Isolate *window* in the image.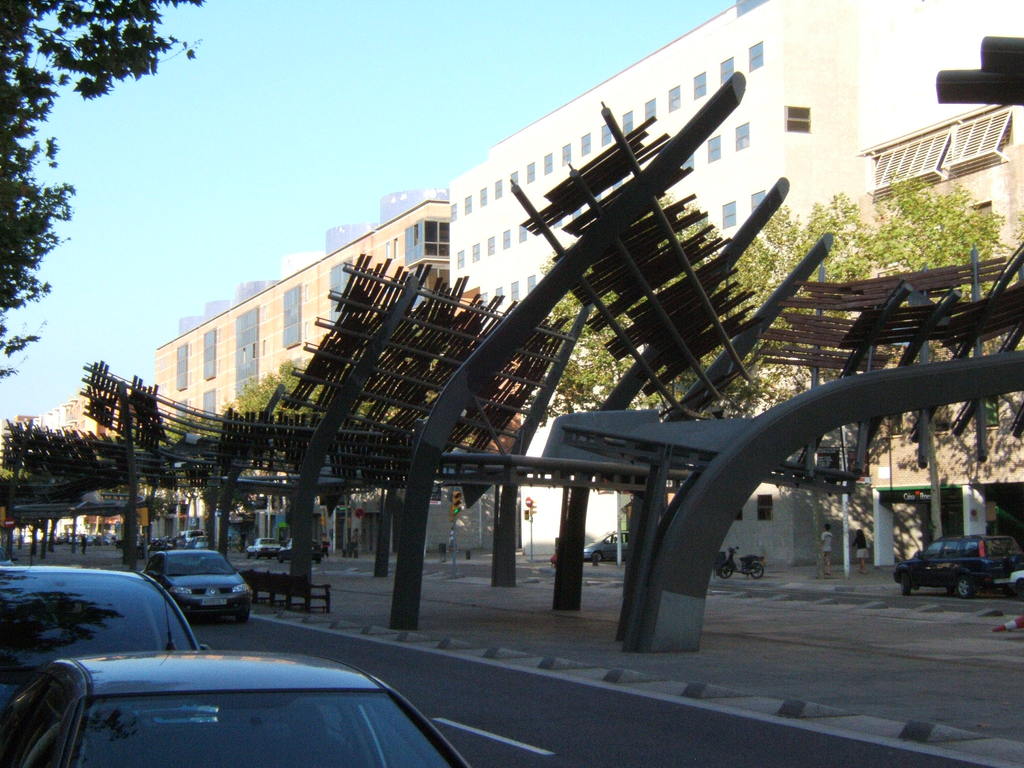
Isolated region: 477, 187, 488, 209.
